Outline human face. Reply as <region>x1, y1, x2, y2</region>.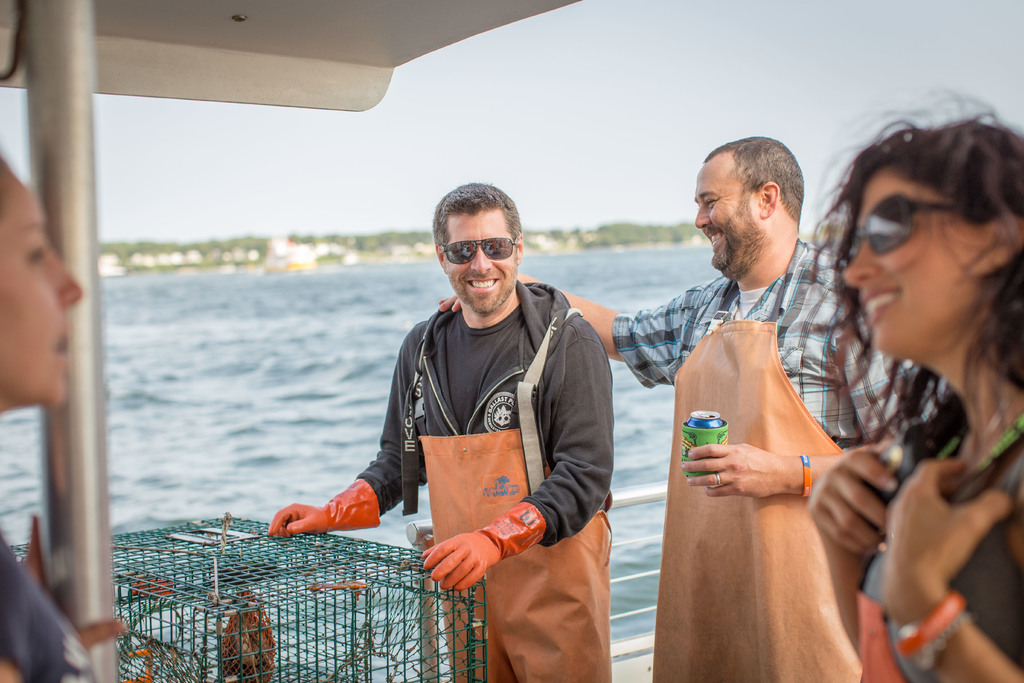
<region>0, 194, 86, 409</region>.
